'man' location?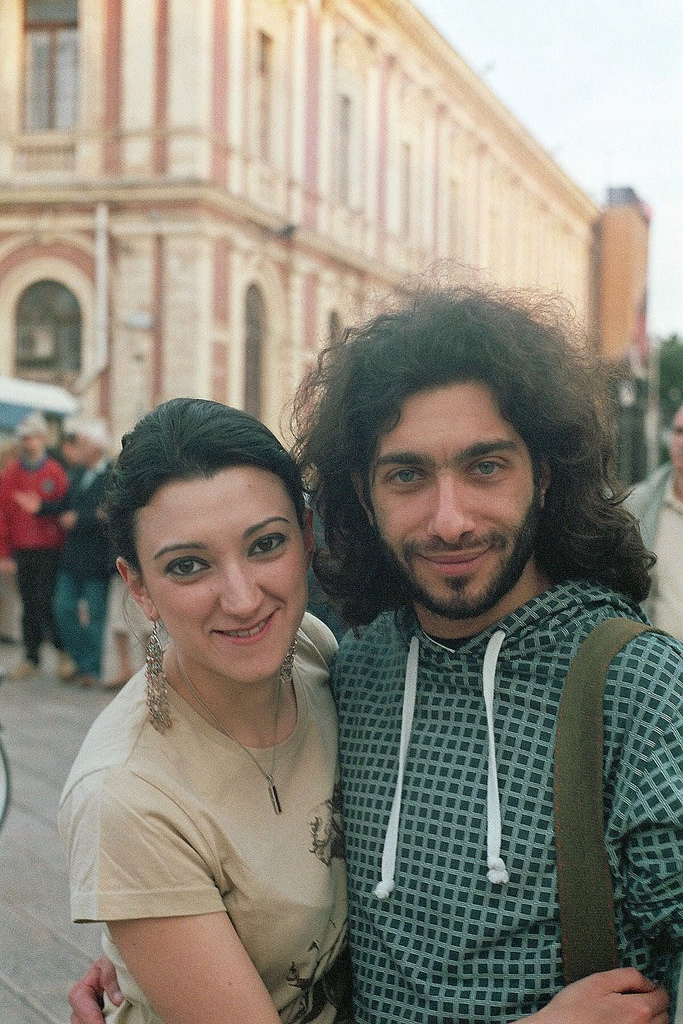
crop(612, 393, 682, 663)
